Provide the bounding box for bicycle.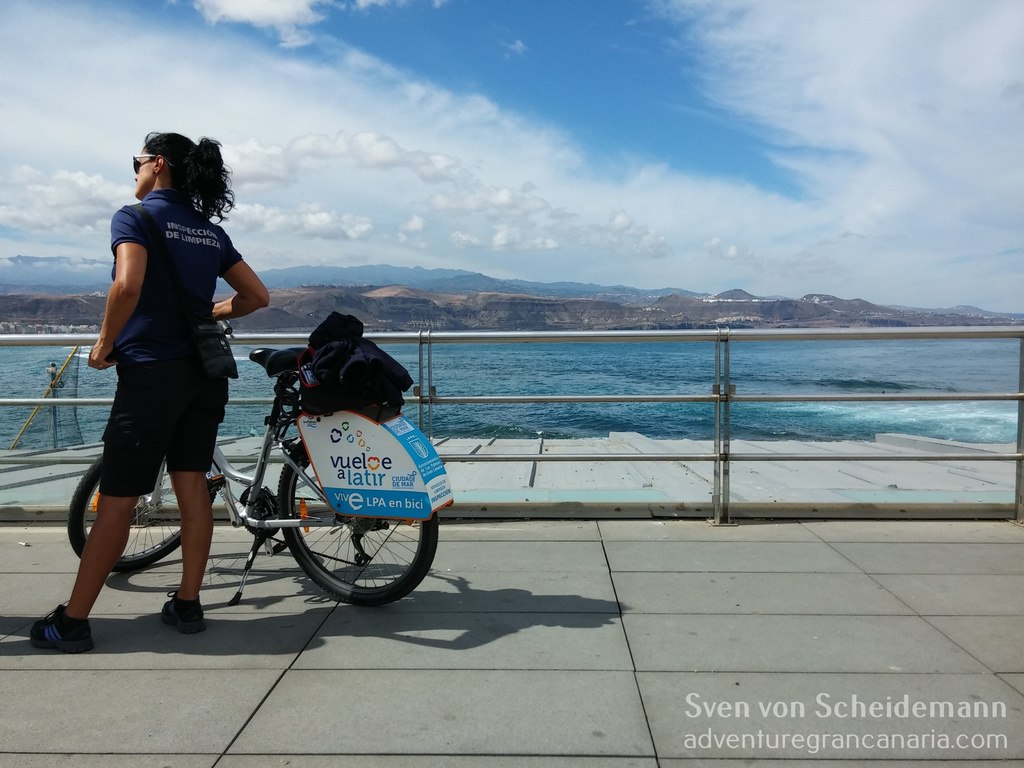
rect(95, 365, 435, 618).
